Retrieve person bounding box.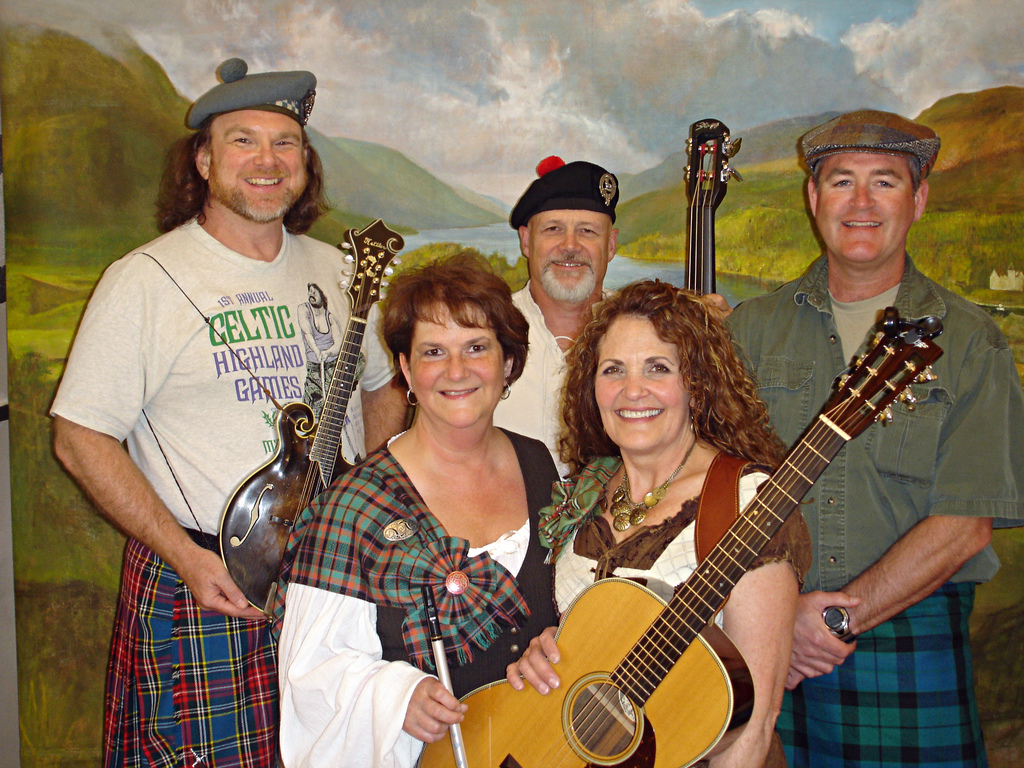
Bounding box: x1=712 y1=104 x2=1023 y2=767.
